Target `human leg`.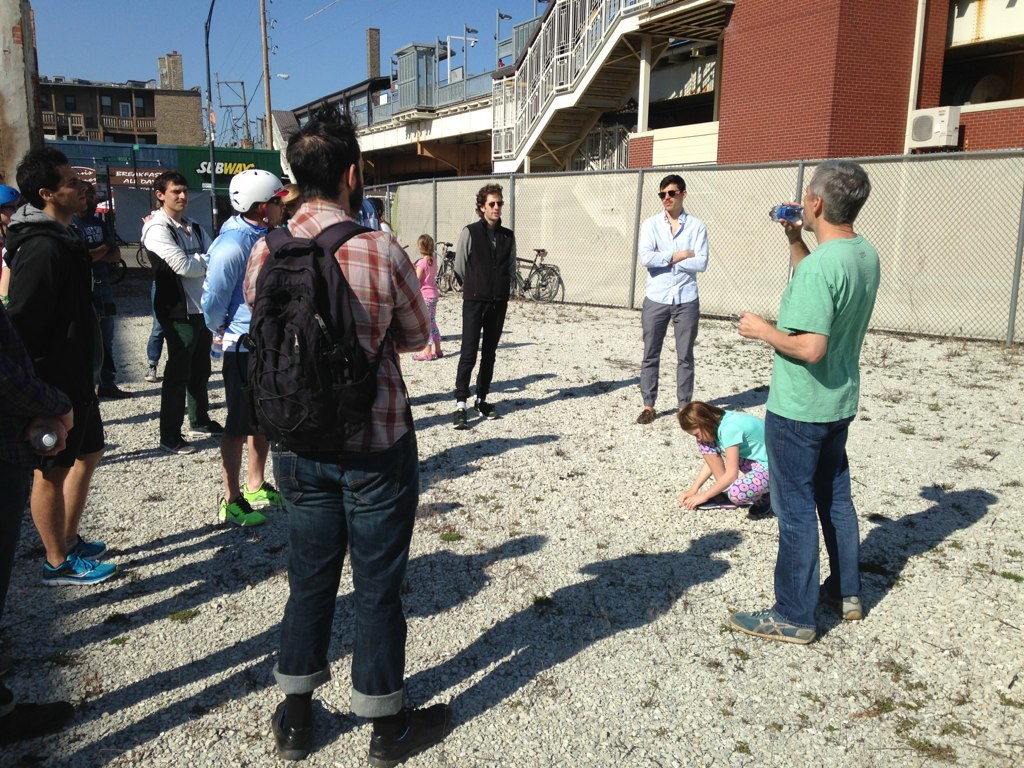
Target region: (x1=674, y1=299, x2=695, y2=416).
